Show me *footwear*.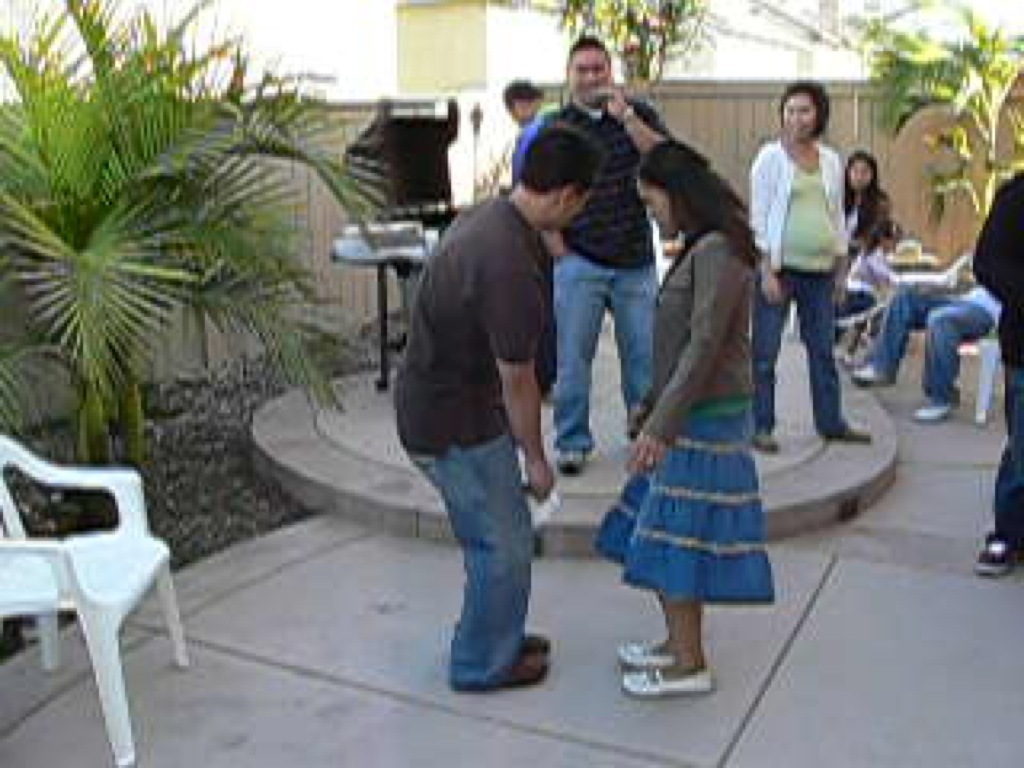
*footwear* is here: [755,426,779,454].
